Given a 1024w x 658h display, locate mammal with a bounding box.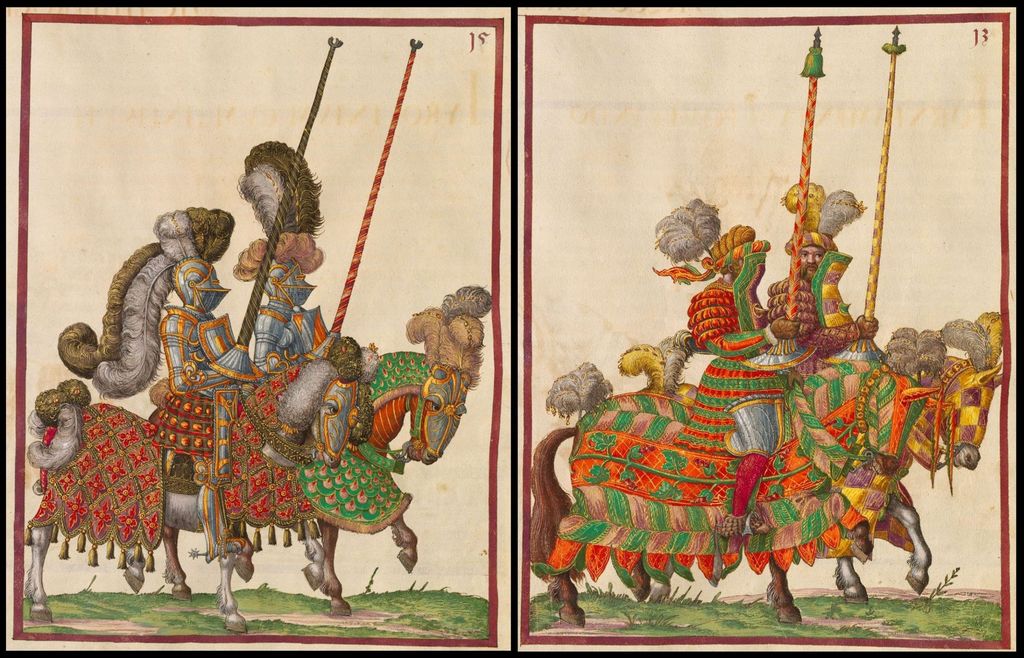
Located: box(161, 280, 496, 605).
